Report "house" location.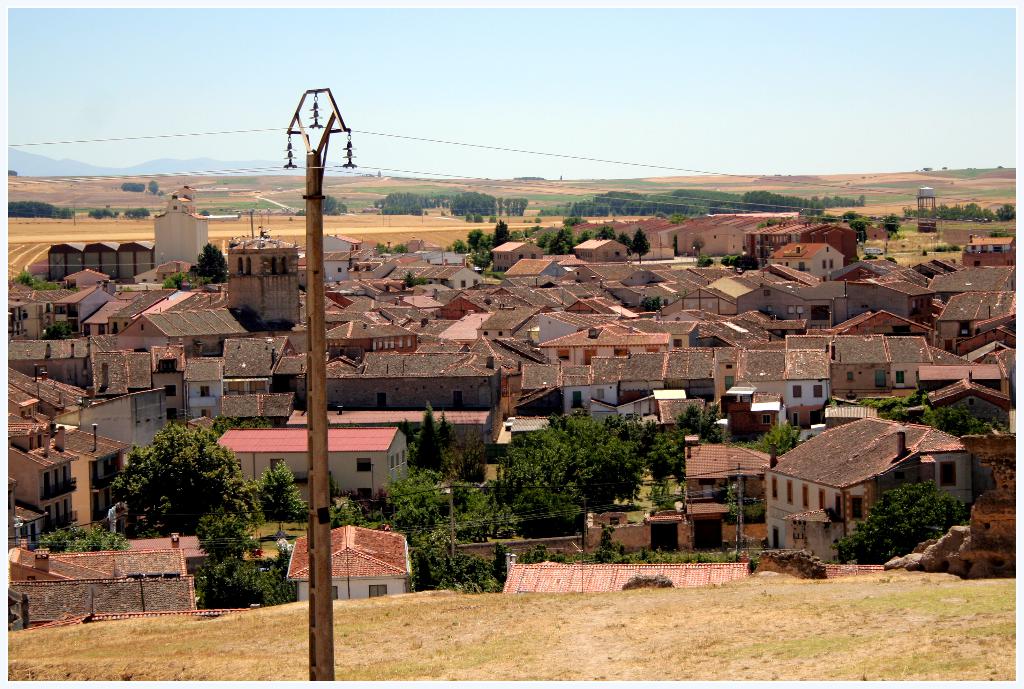
Report: region(113, 312, 254, 365).
